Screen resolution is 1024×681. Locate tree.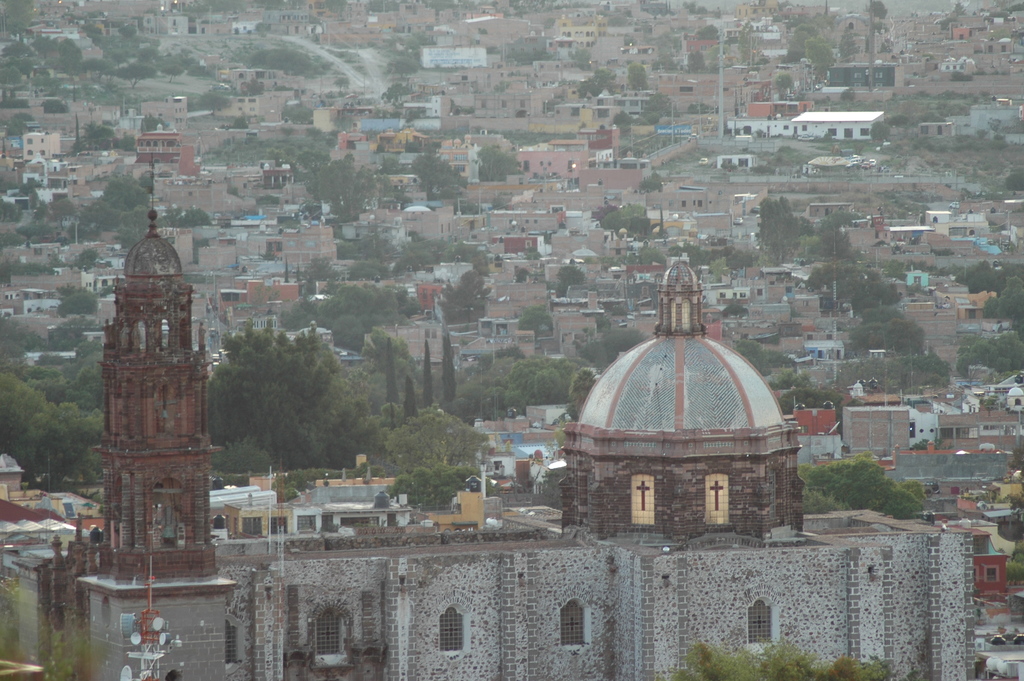
bbox=(758, 345, 799, 366).
